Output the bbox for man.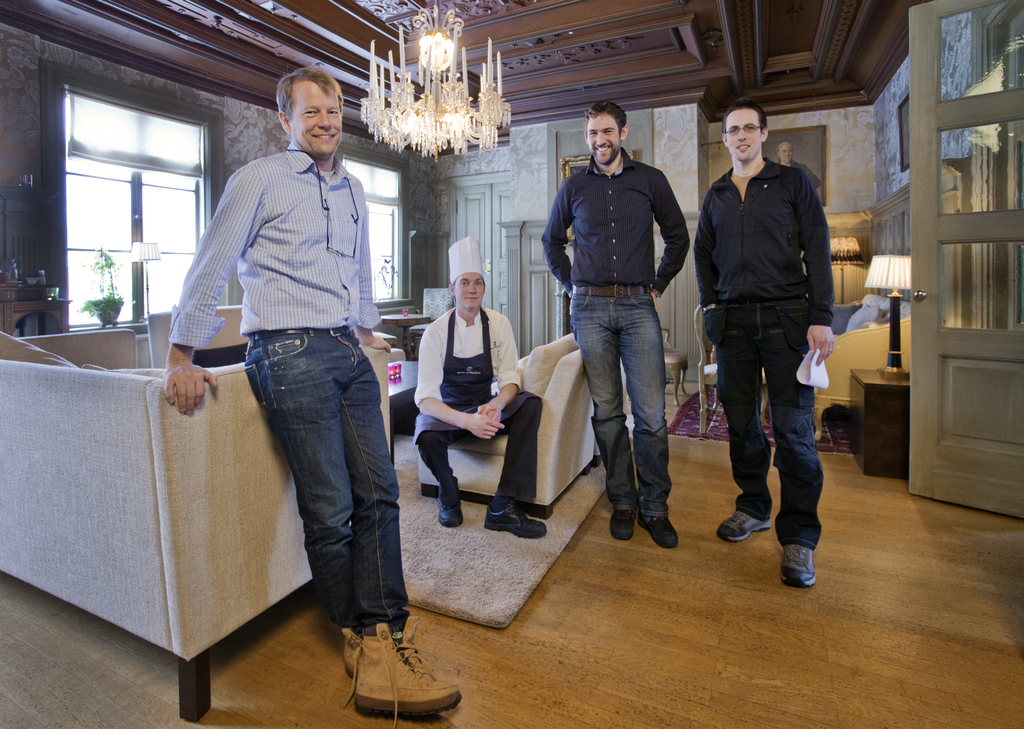
[left=410, top=234, right=545, bottom=537].
